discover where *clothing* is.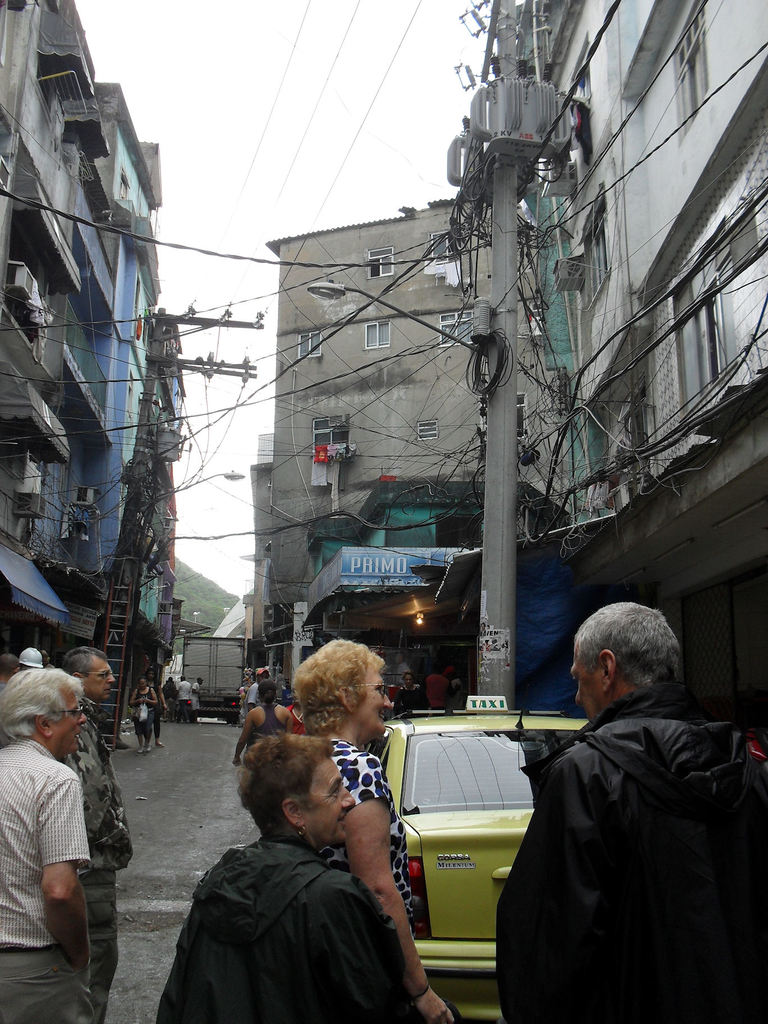
Discovered at [x1=312, y1=740, x2=429, y2=970].
